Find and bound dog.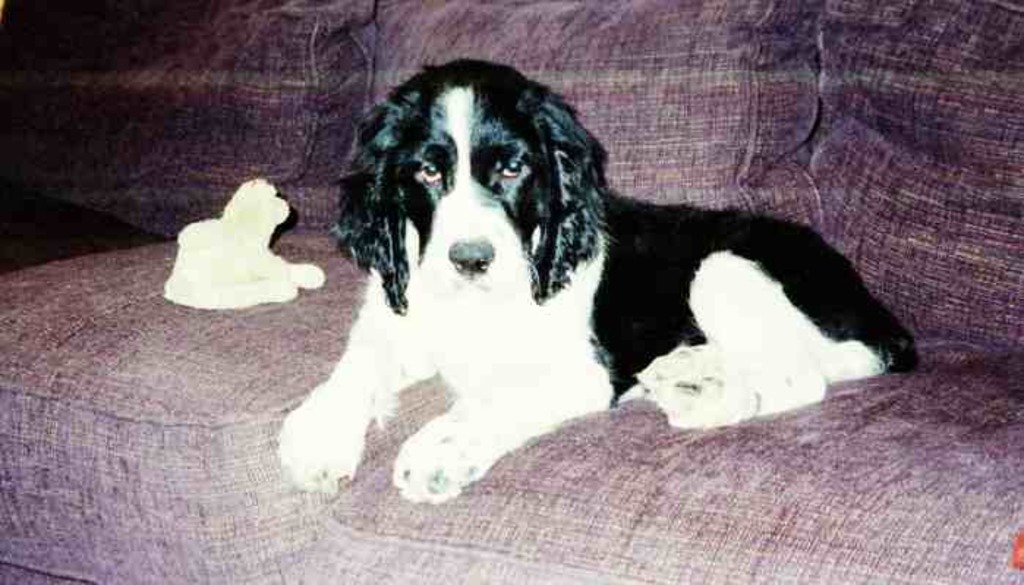
Bound: locate(274, 60, 919, 503).
